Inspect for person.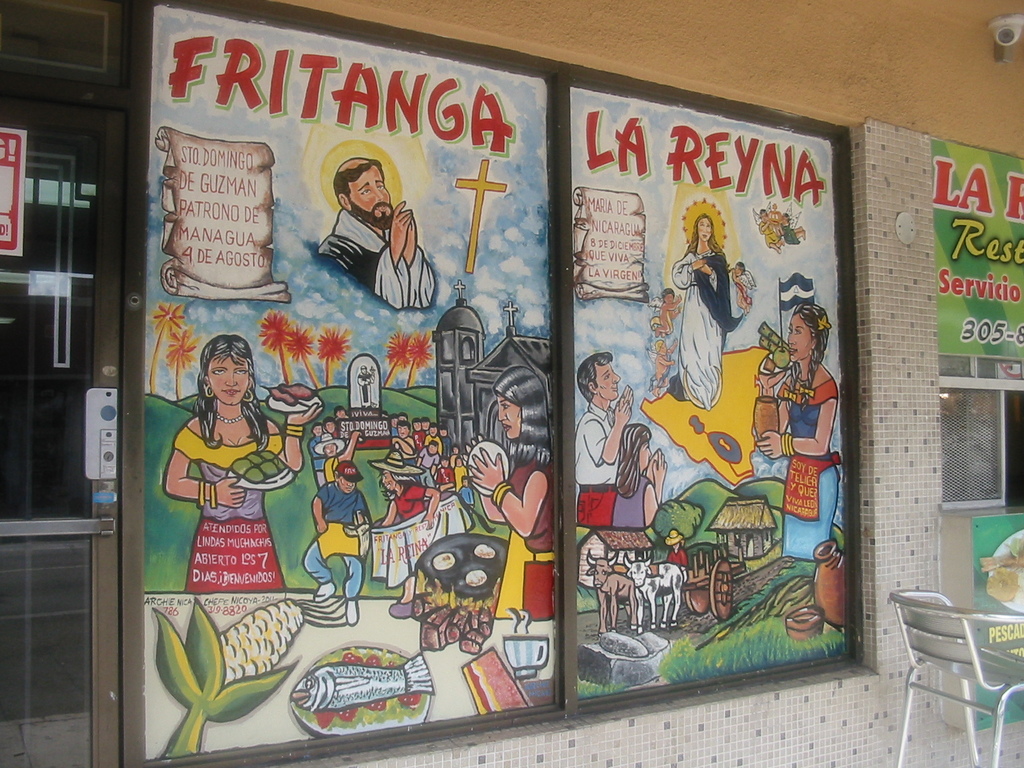
Inspection: <region>772, 208, 806, 245</region>.
